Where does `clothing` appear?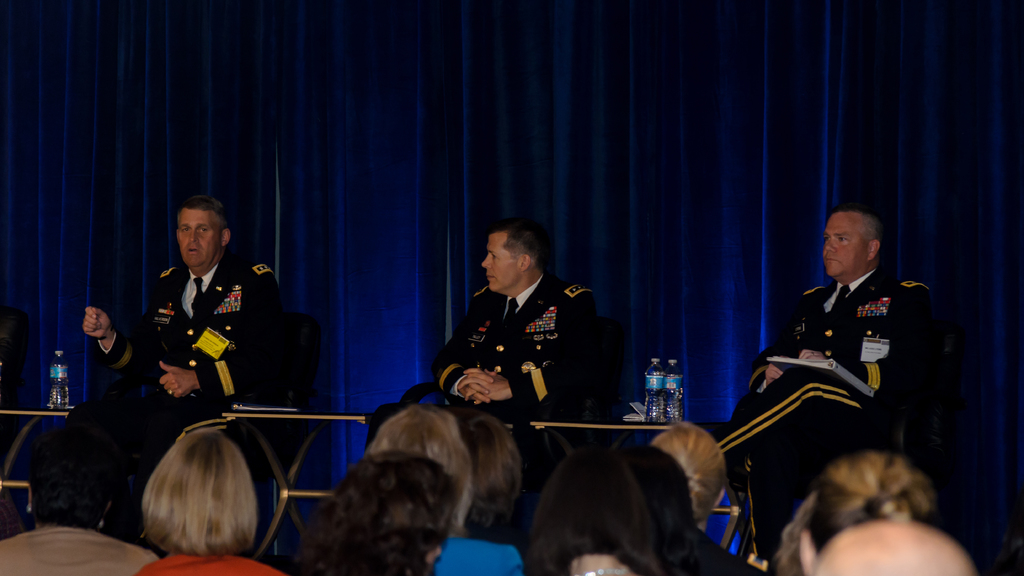
Appears at <region>144, 544, 283, 575</region>.
